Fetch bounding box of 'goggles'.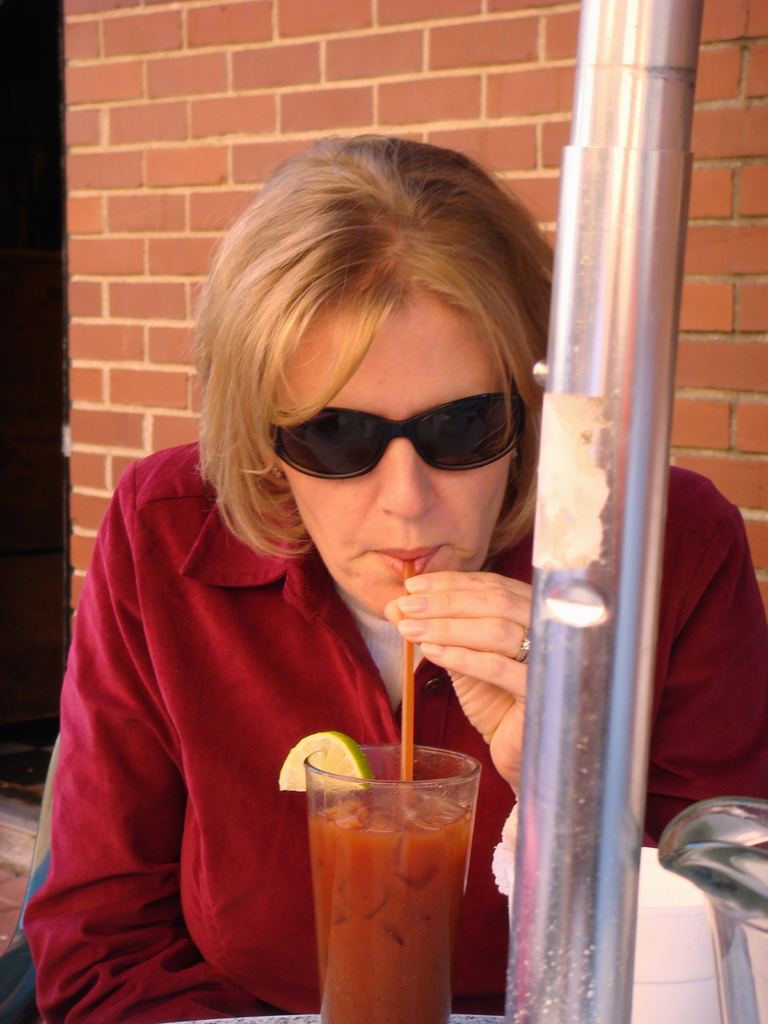
Bbox: locate(269, 400, 523, 479).
